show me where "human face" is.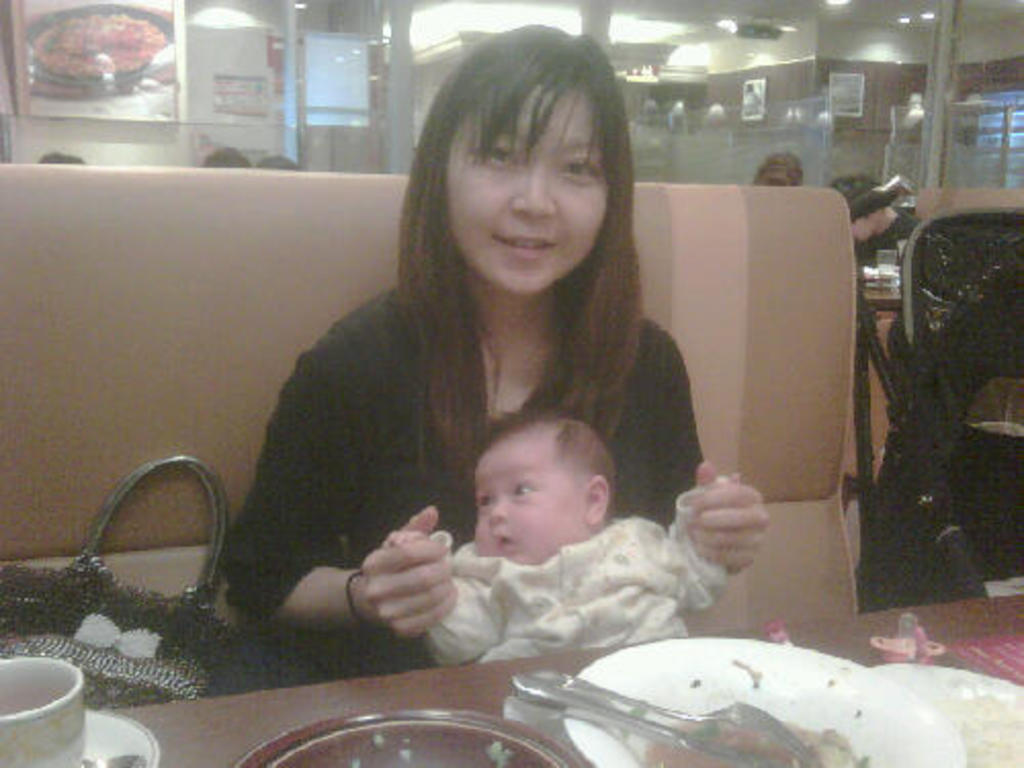
"human face" is at Rect(453, 72, 608, 293).
